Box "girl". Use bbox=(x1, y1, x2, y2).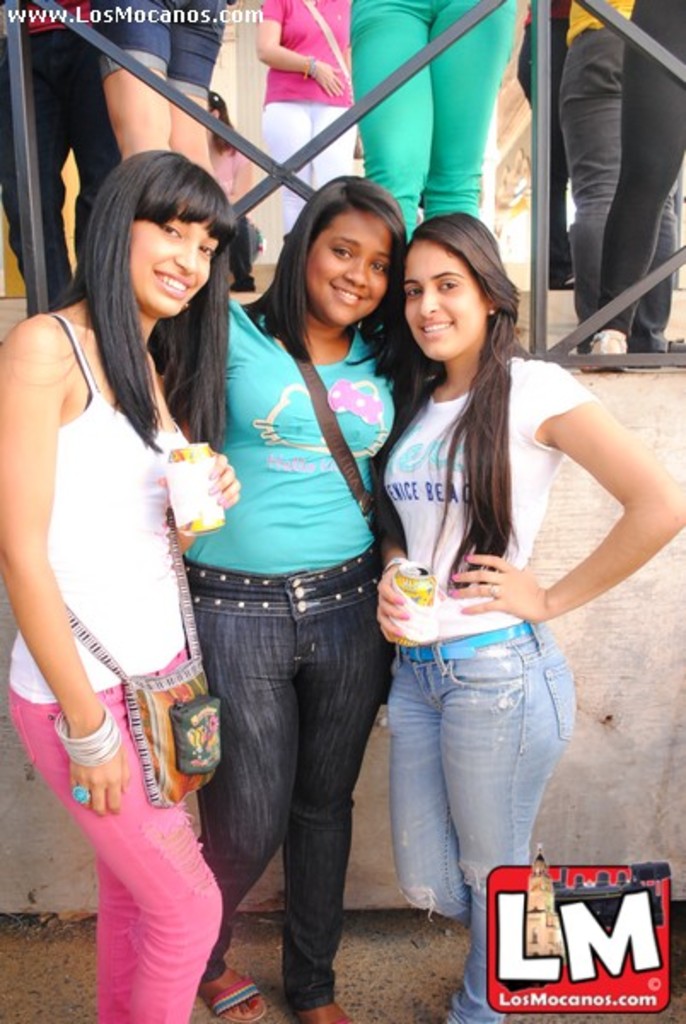
bbox=(374, 207, 684, 1022).
